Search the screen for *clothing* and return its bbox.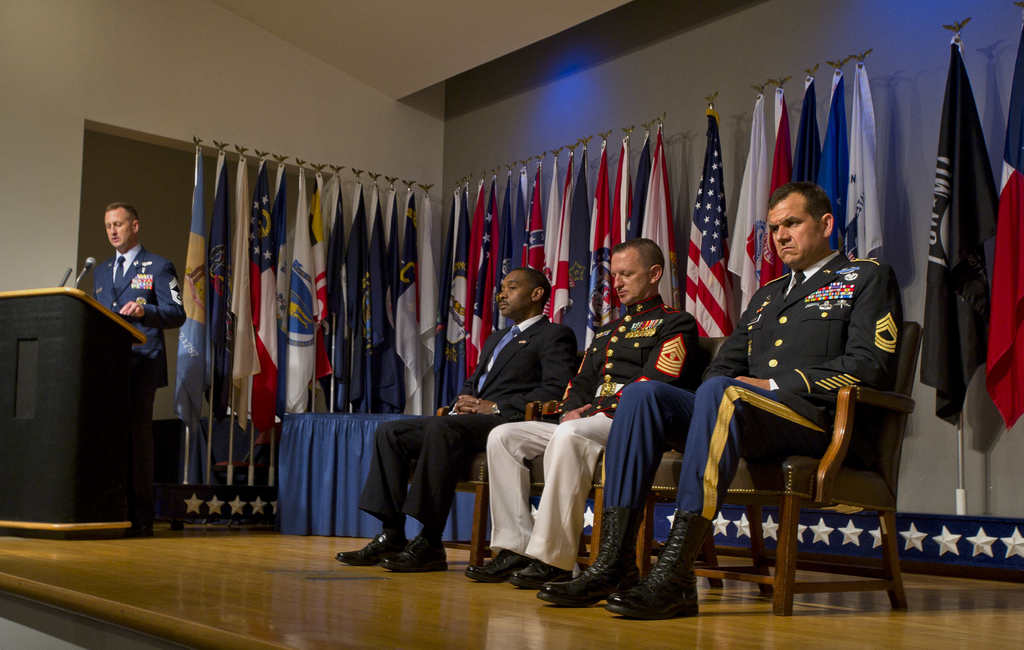
Found: bbox=(486, 293, 711, 578).
